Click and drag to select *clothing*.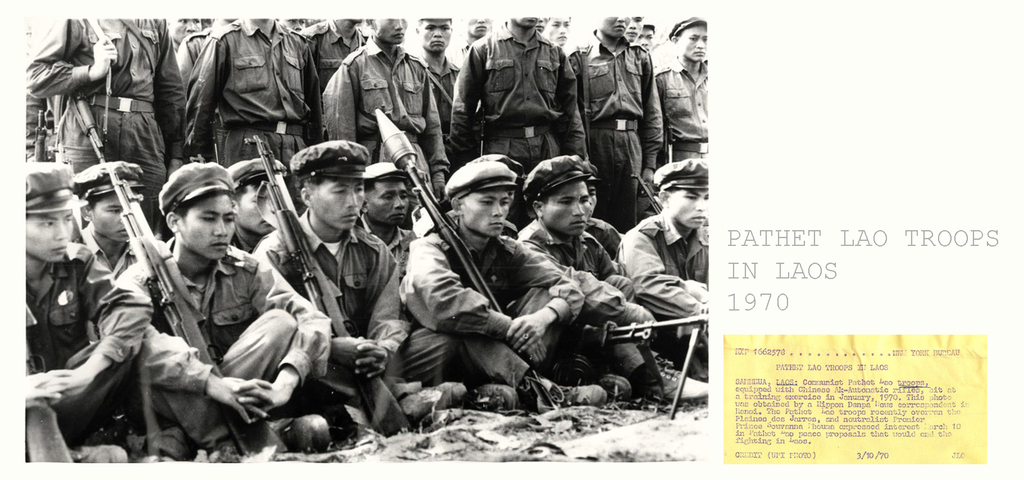
Selection: <bbox>516, 212, 667, 385</bbox>.
